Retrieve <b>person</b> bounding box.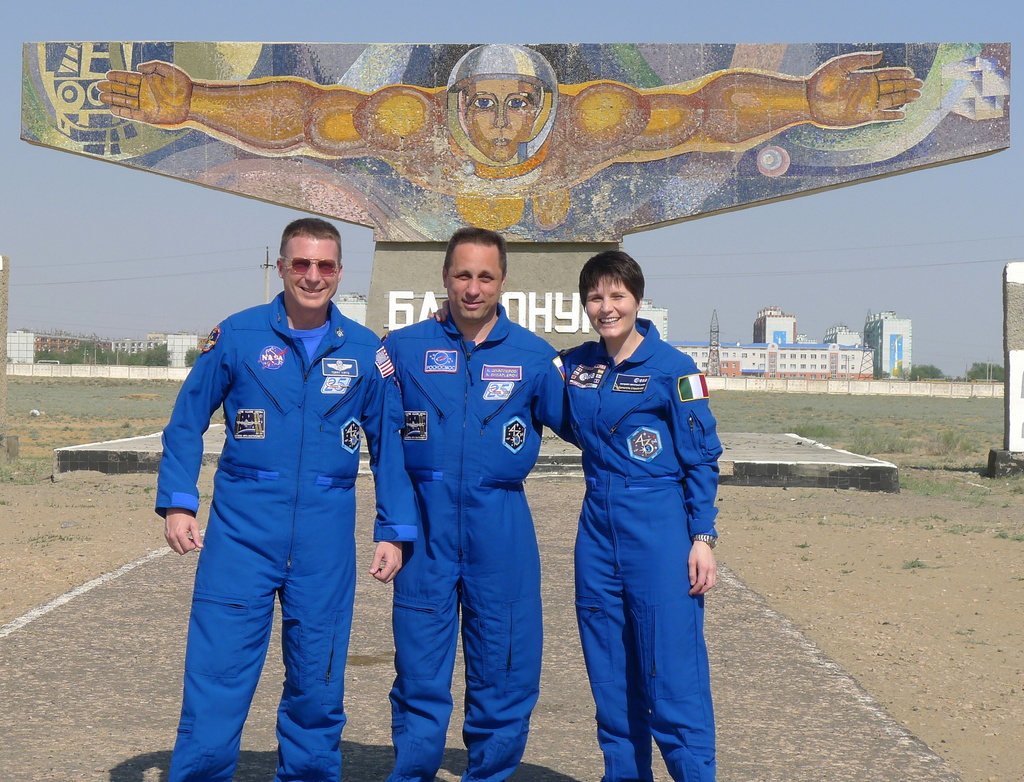
Bounding box: 153:217:420:781.
